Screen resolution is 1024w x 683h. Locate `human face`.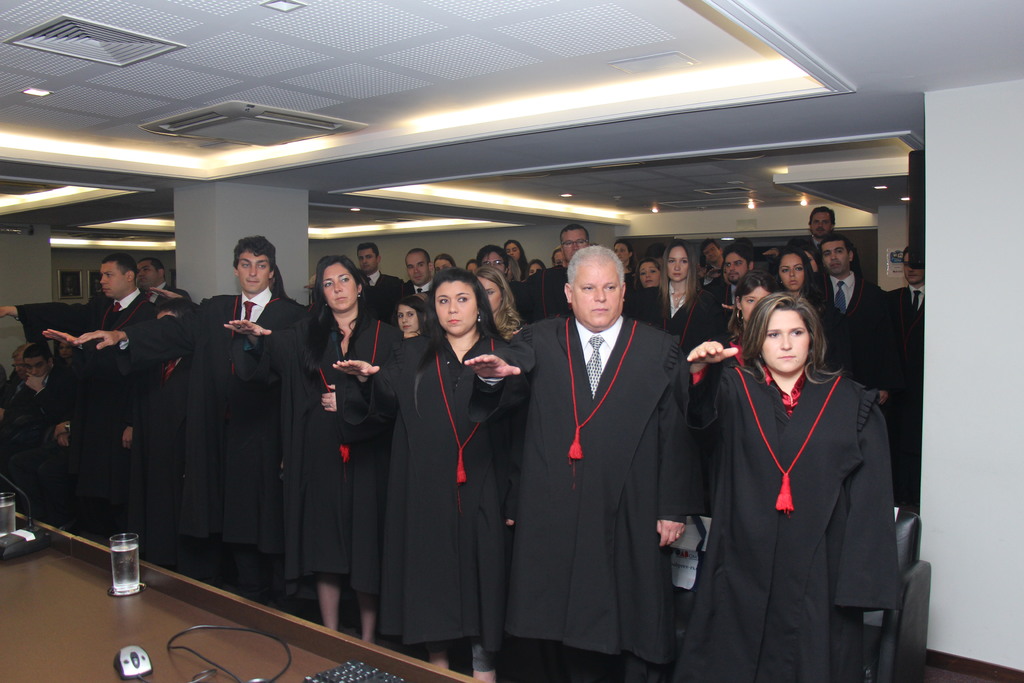
<region>358, 251, 375, 270</region>.
